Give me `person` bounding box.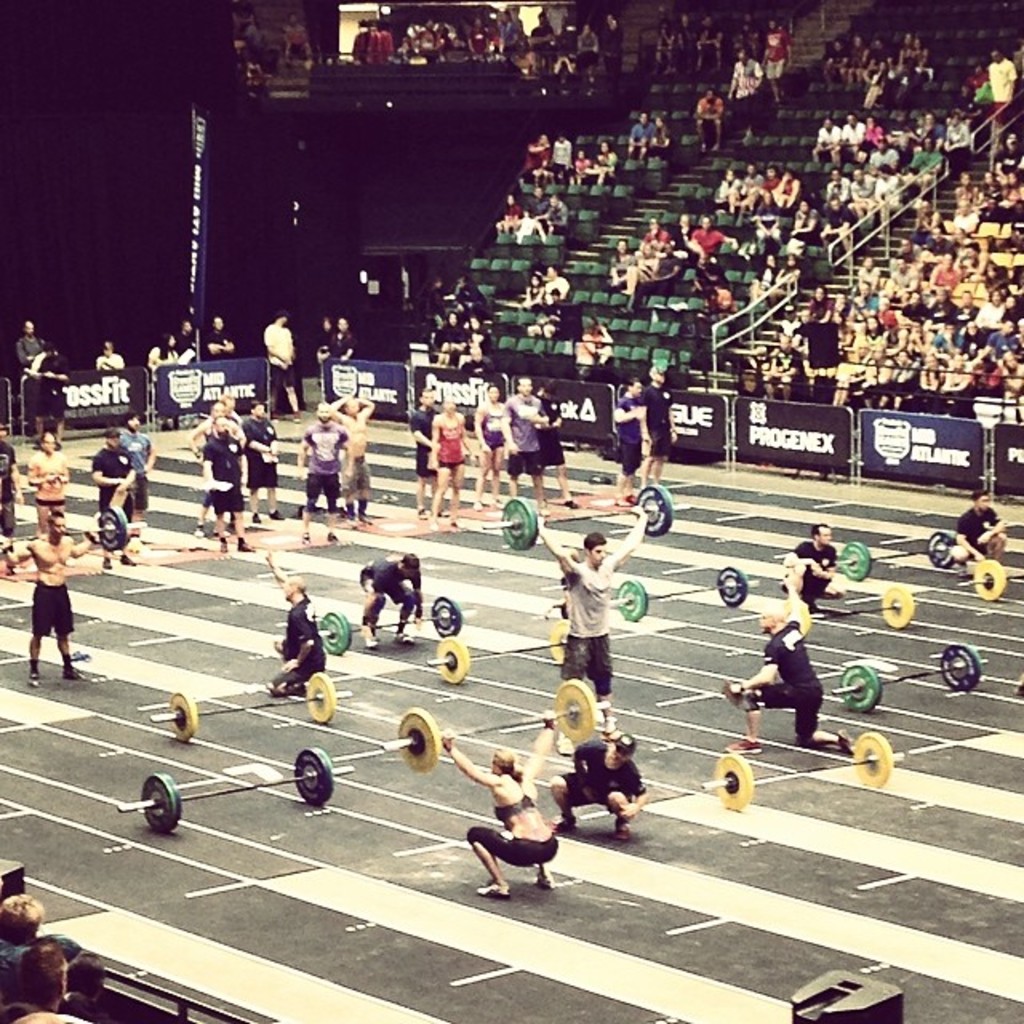
[x1=118, y1=408, x2=157, y2=557].
